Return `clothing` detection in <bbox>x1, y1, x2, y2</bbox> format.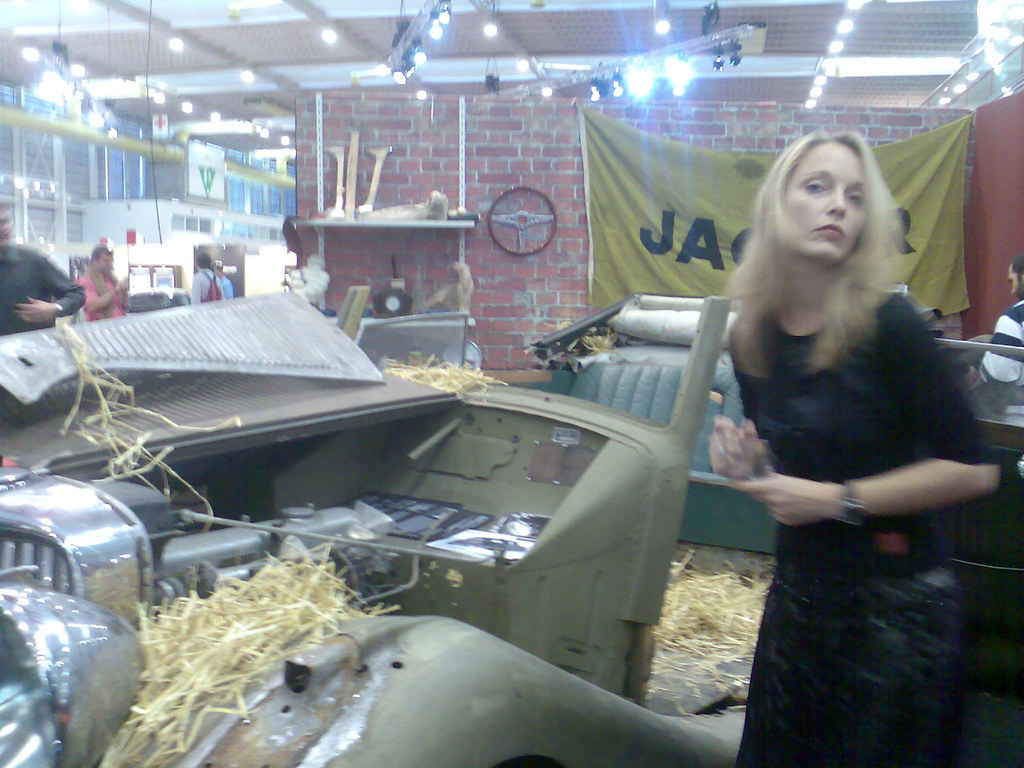
<bbox>975, 299, 1023, 383</bbox>.
